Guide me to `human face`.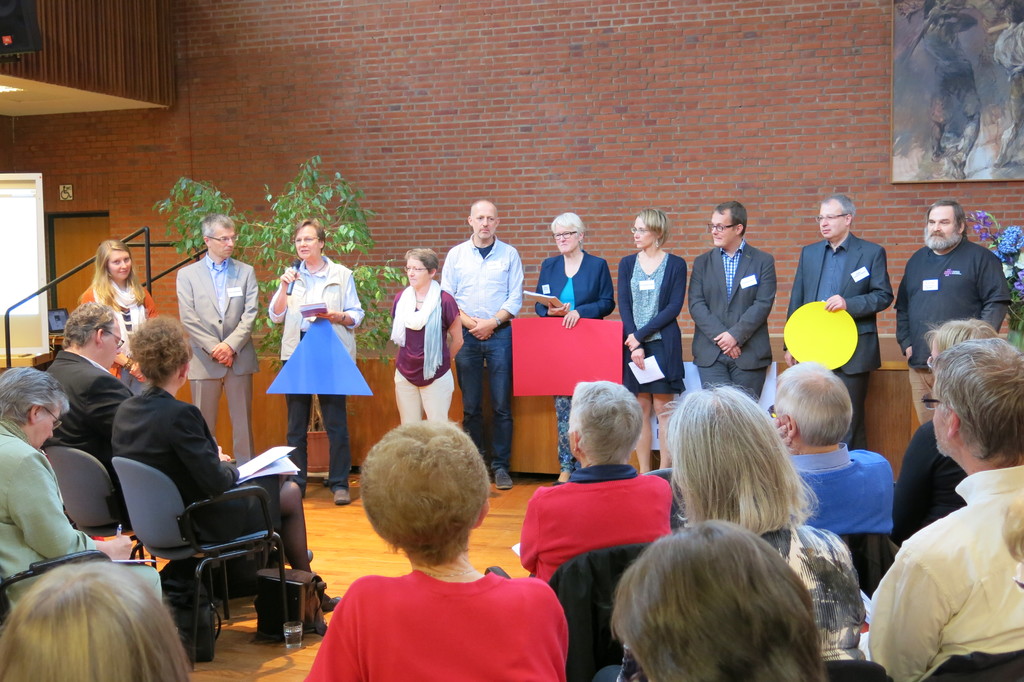
Guidance: {"left": 471, "top": 205, "right": 500, "bottom": 240}.
